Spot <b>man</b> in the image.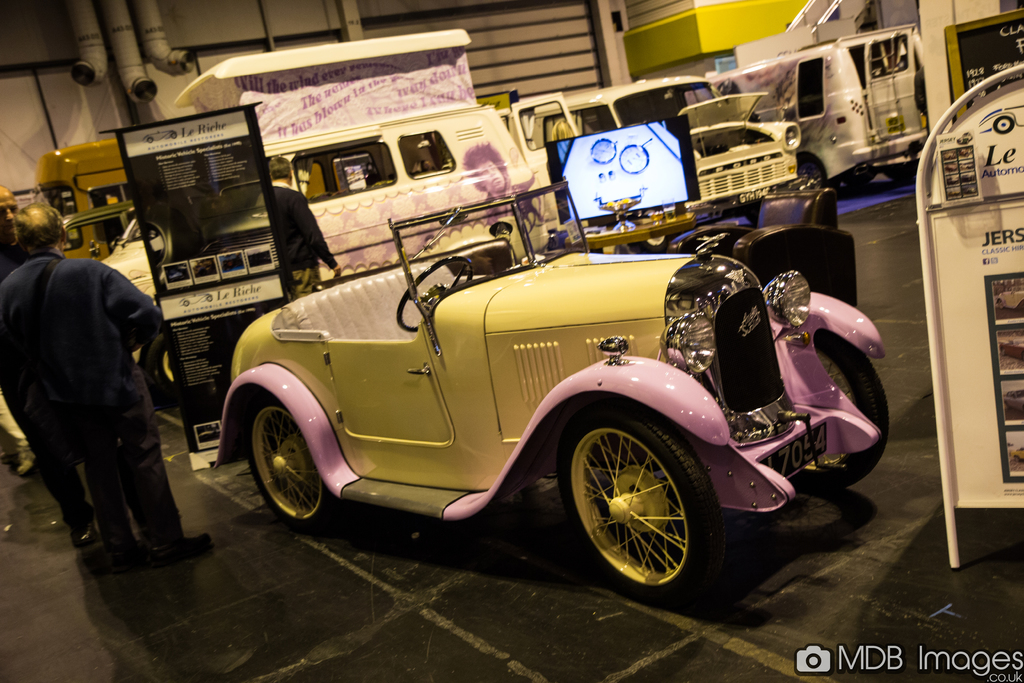
<b>man</b> found at (x1=0, y1=180, x2=97, y2=553).
